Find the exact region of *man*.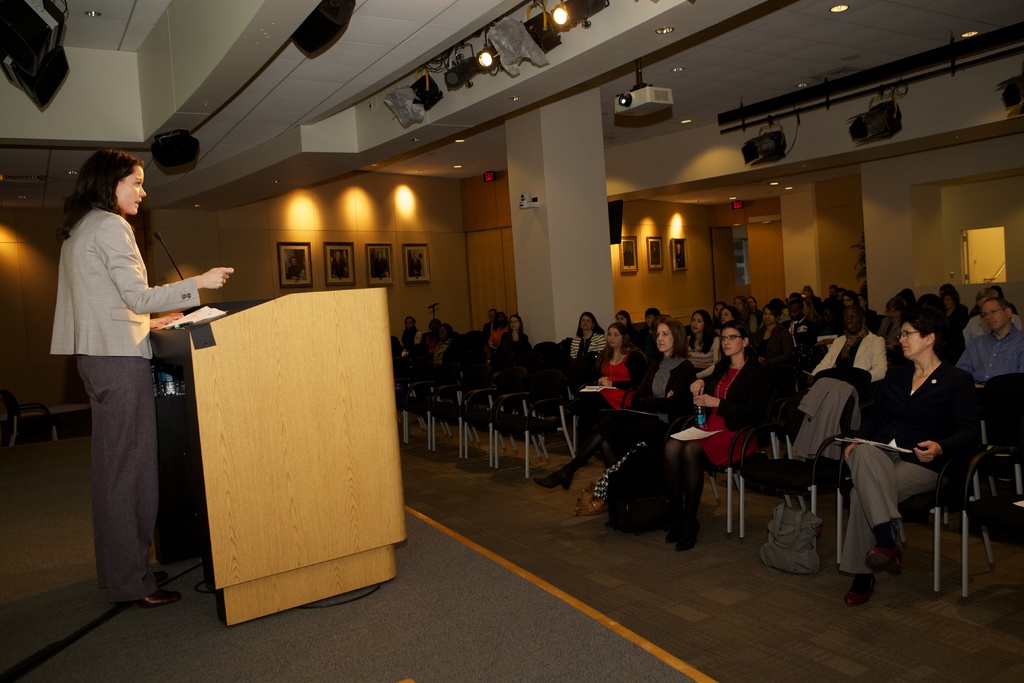
Exact region: <bbox>779, 299, 817, 349</bbox>.
